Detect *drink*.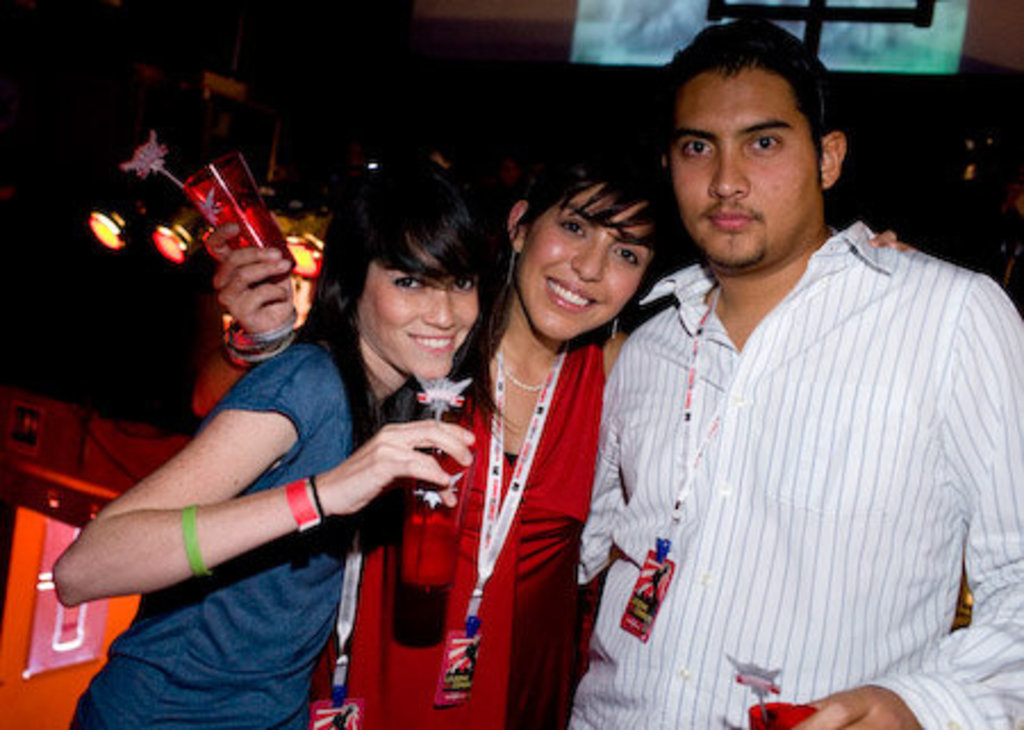
Detected at detection(155, 148, 294, 339).
